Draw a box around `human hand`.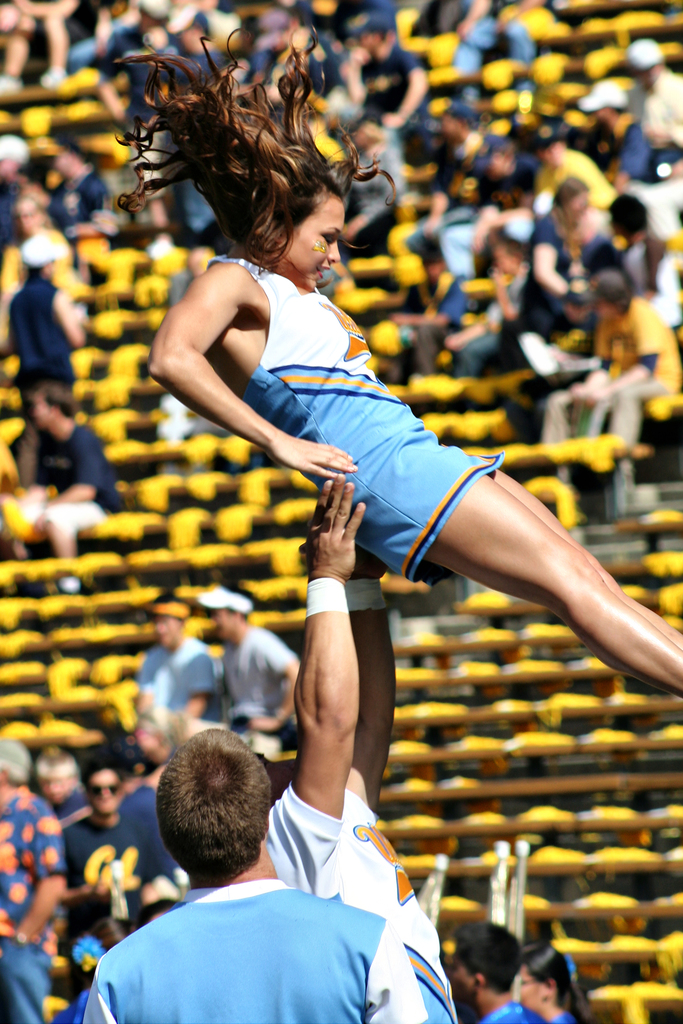
<bbox>302, 470, 367, 586</bbox>.
